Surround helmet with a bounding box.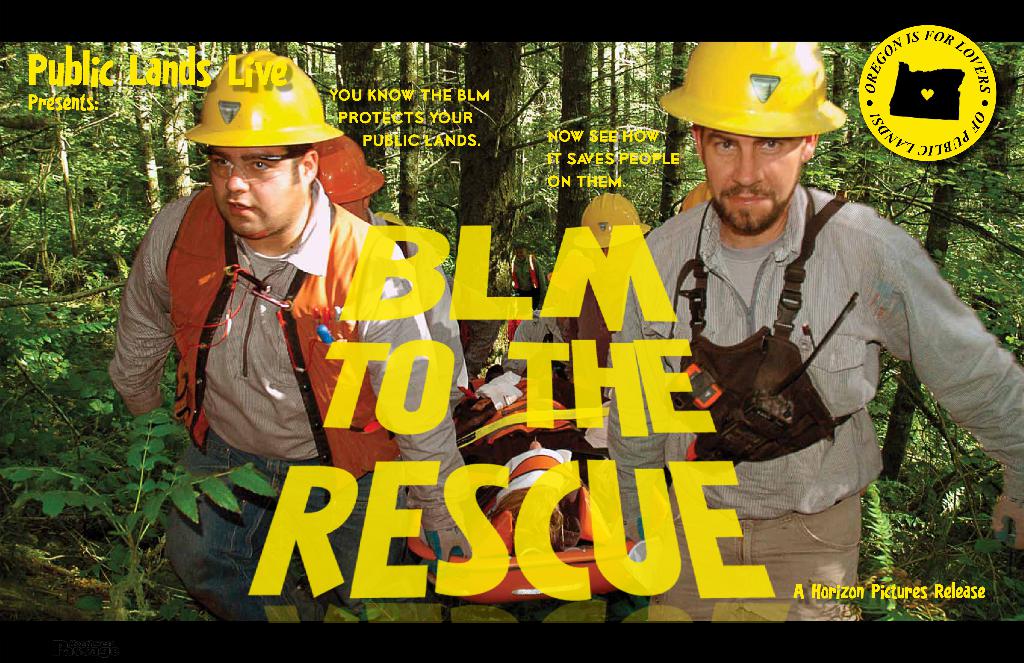
<bbox>571, 190, 648, 246</bbox>.
